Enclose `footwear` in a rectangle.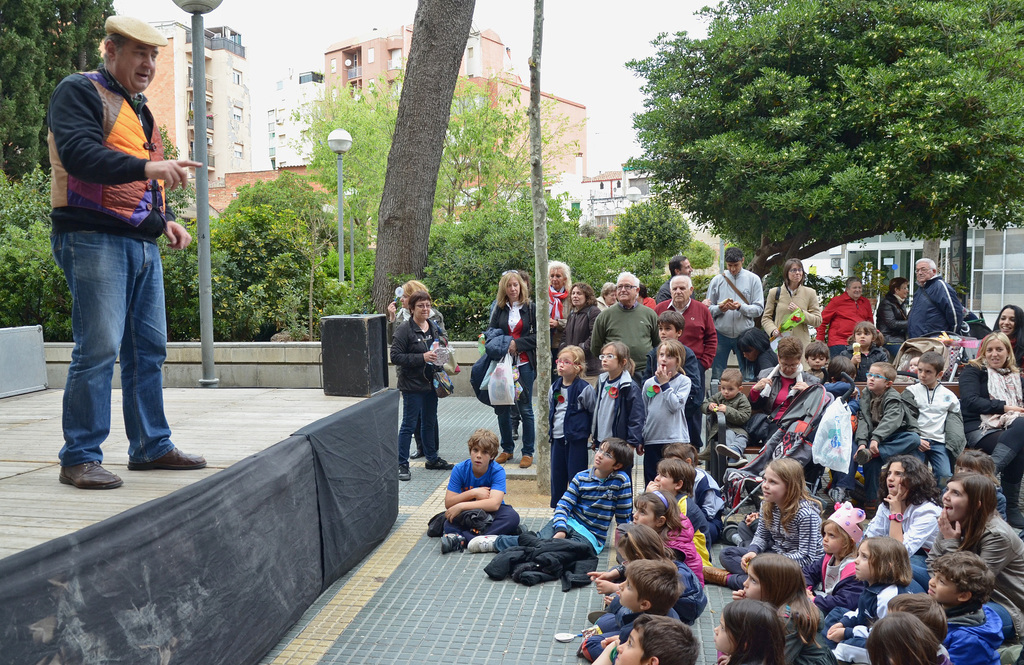
bbox=(60, 466, 125, 484).
